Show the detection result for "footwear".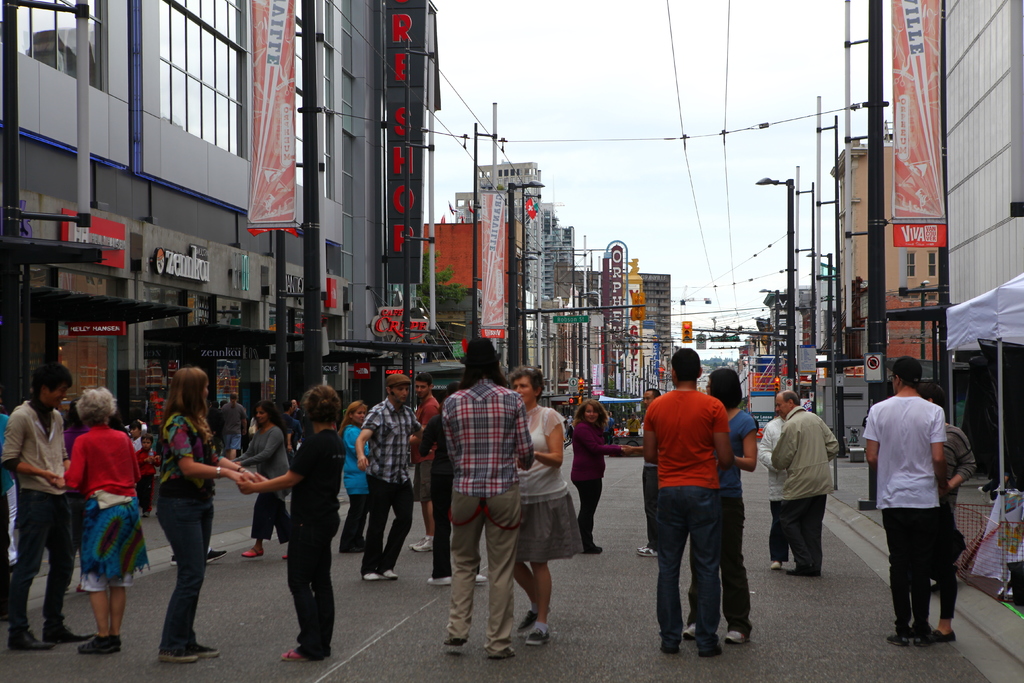
box=[699, 646, 728, 657].
